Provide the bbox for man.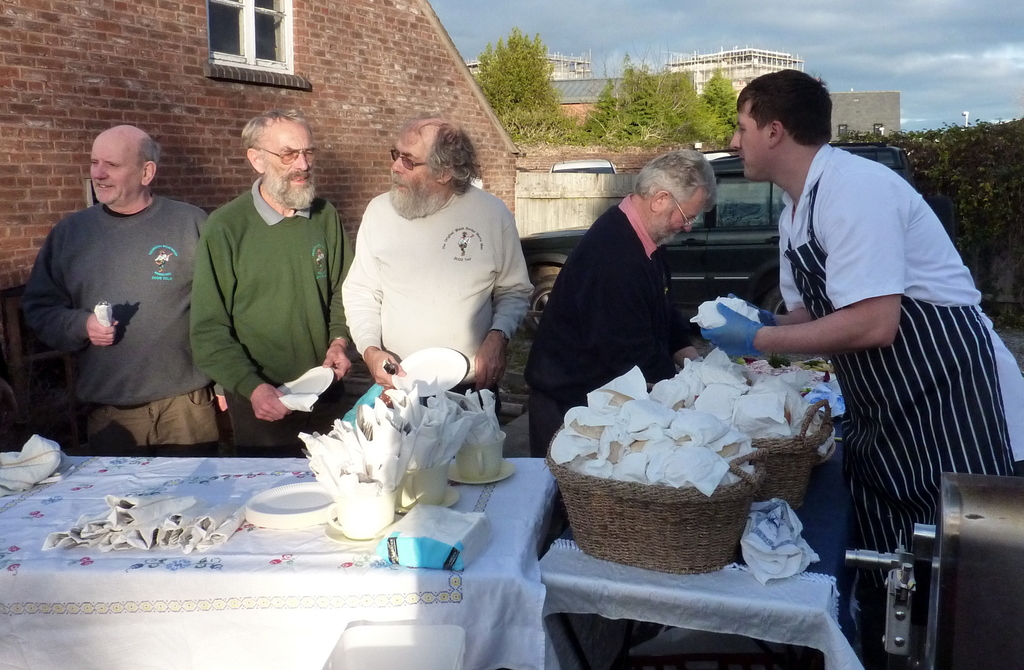
519:150:720:532.
